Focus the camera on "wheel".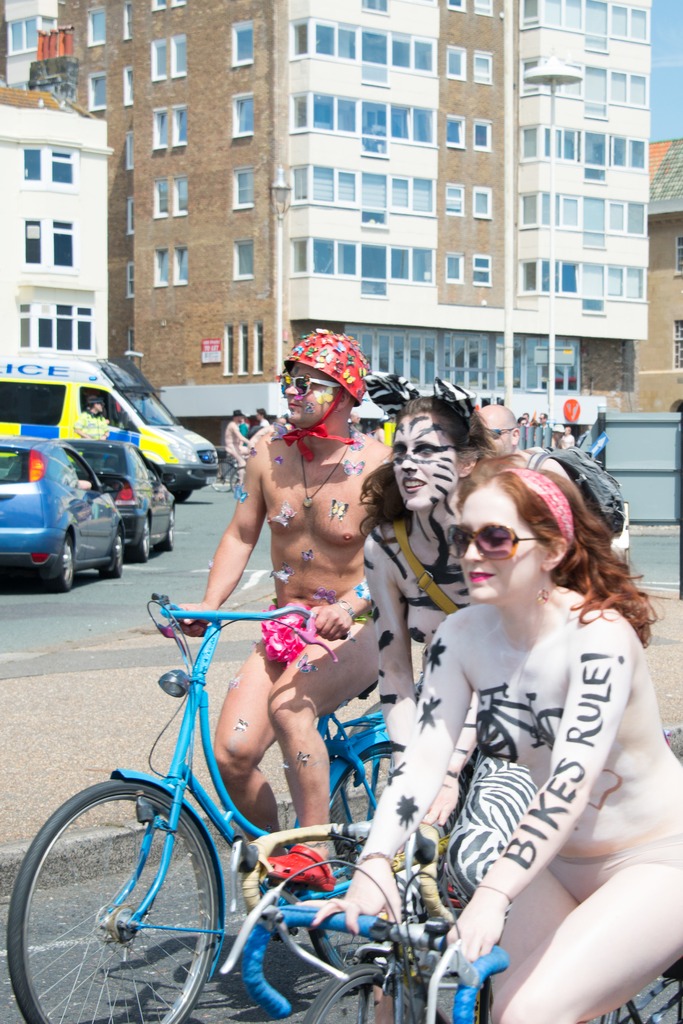
Focus region: 42, 533, 76, 591.
